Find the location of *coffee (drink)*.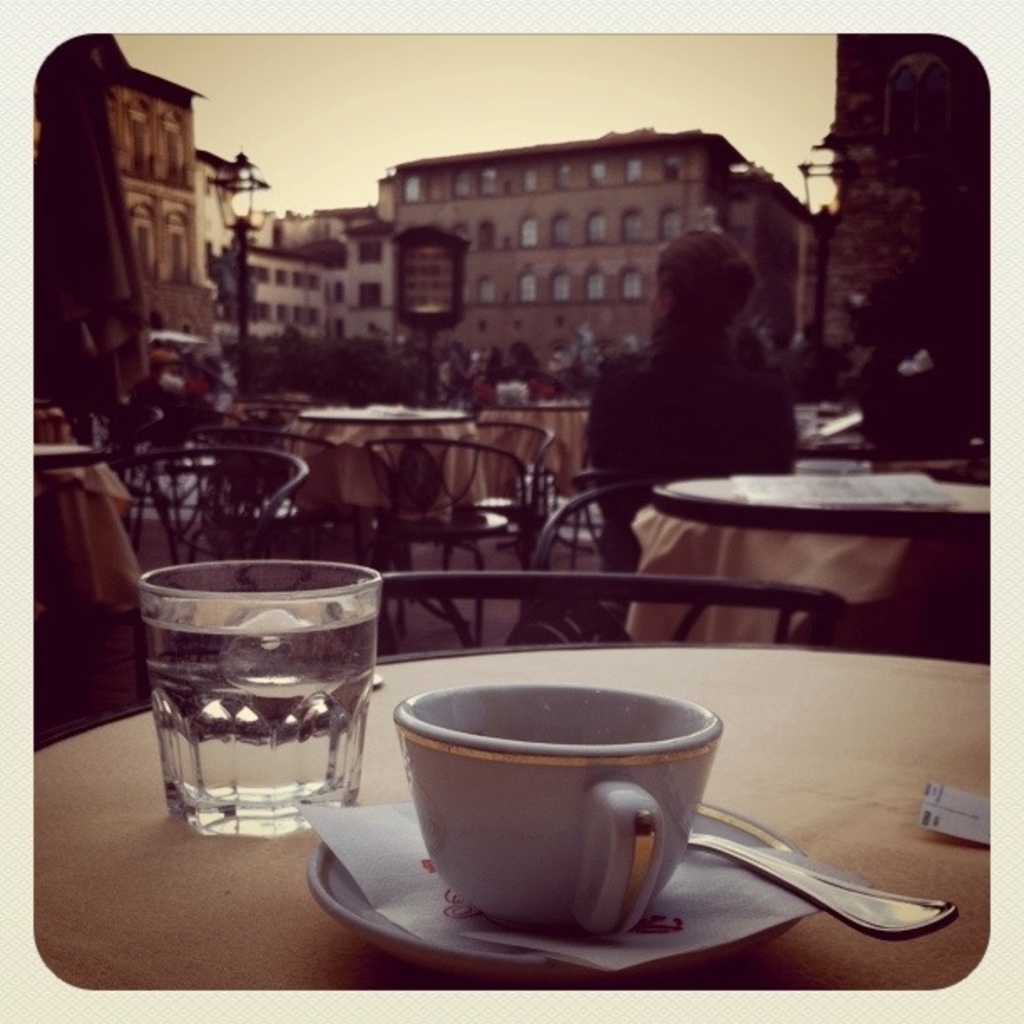
Location: 392 664 738 925.
